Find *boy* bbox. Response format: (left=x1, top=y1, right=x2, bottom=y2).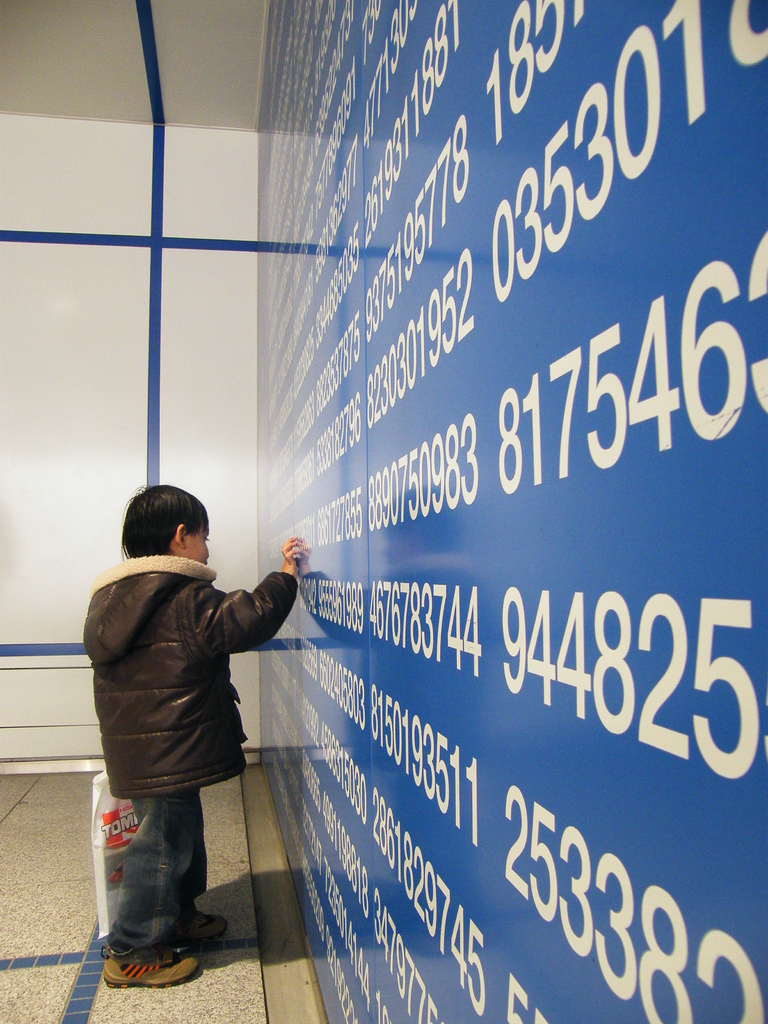
(left=59, top=465, right=309, bottom=899).
